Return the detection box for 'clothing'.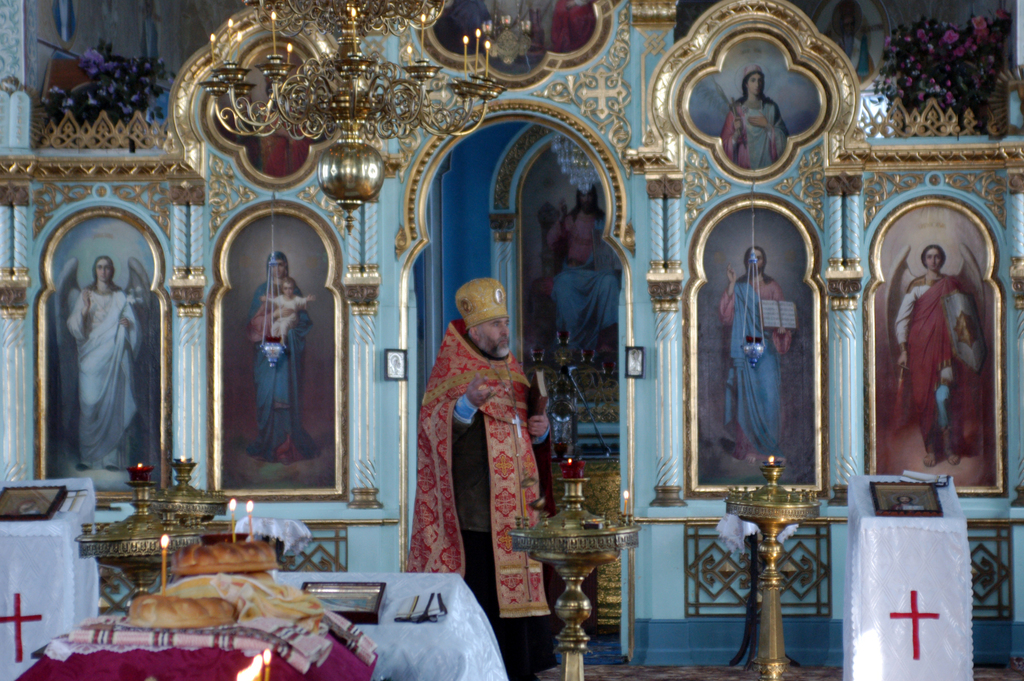
box(266, 292, 305, 338).
